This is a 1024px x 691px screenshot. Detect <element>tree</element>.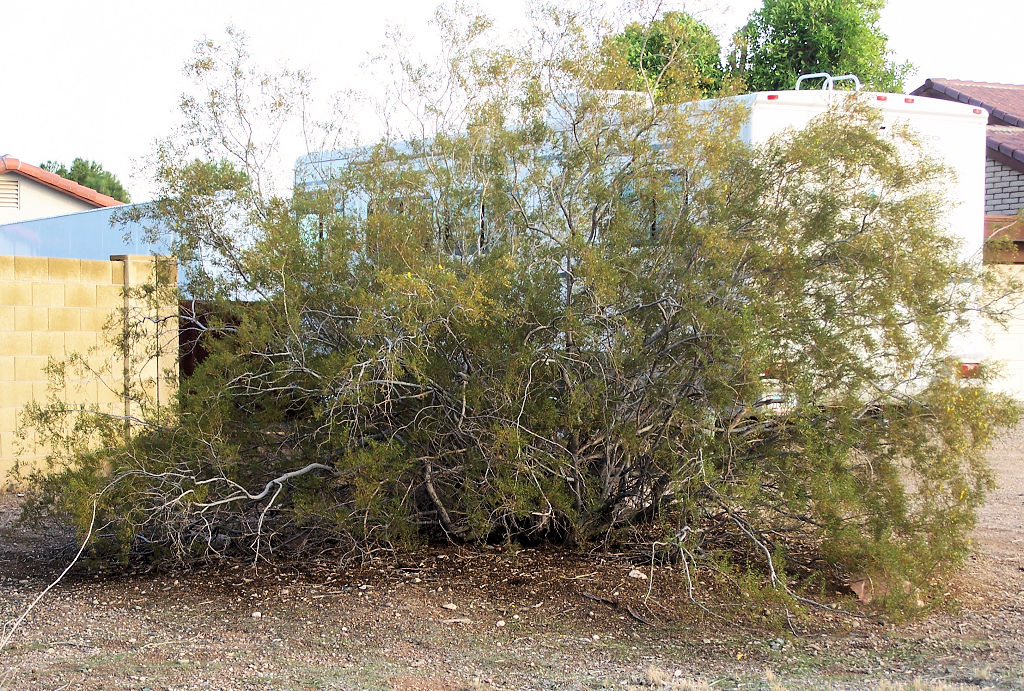
{"x1": 598, "y1": 12, "x2": 715, "y2": 102}.
